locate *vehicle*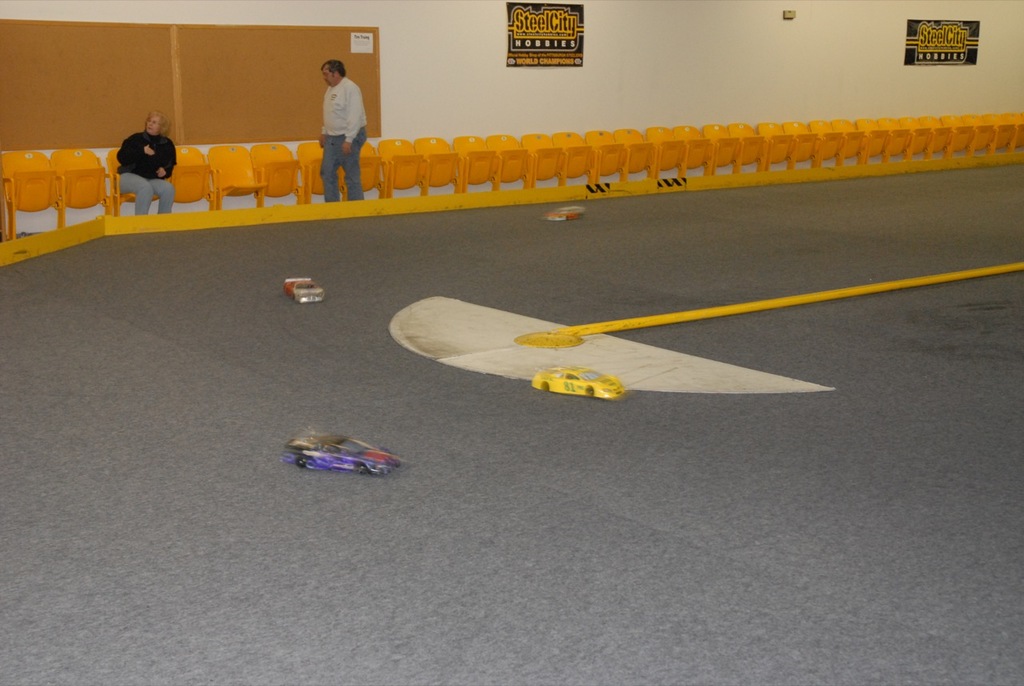
282, 275, 326, 304
